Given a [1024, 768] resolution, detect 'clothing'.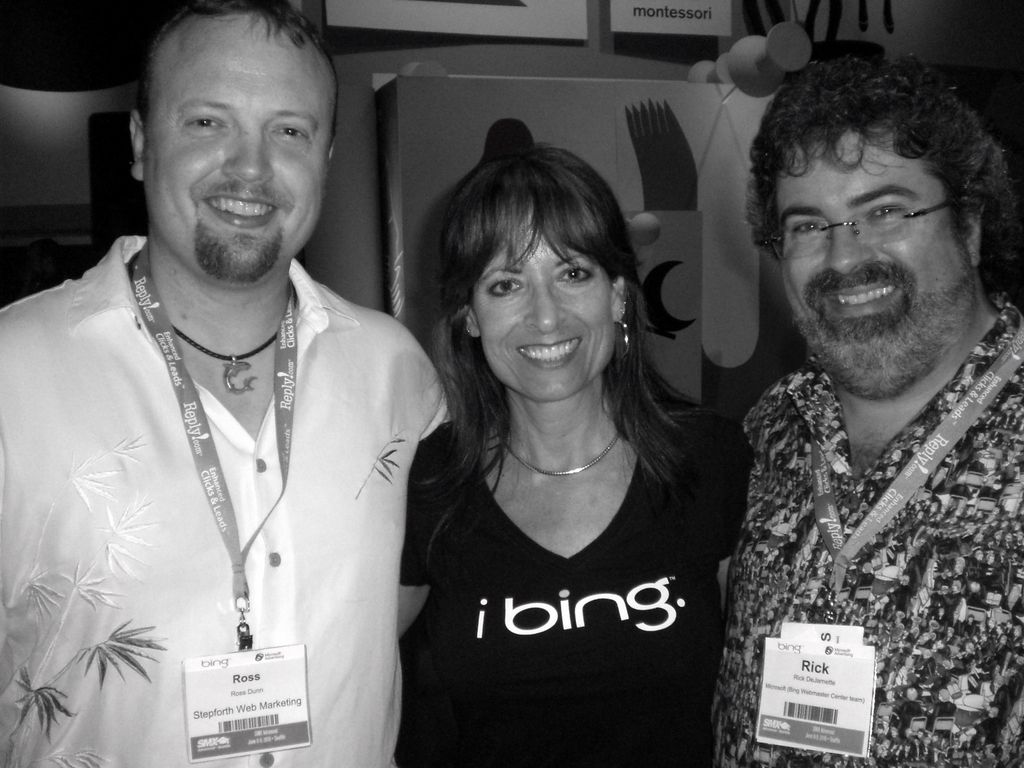
[x1=0, y1=233, x2=447, y2=767].
